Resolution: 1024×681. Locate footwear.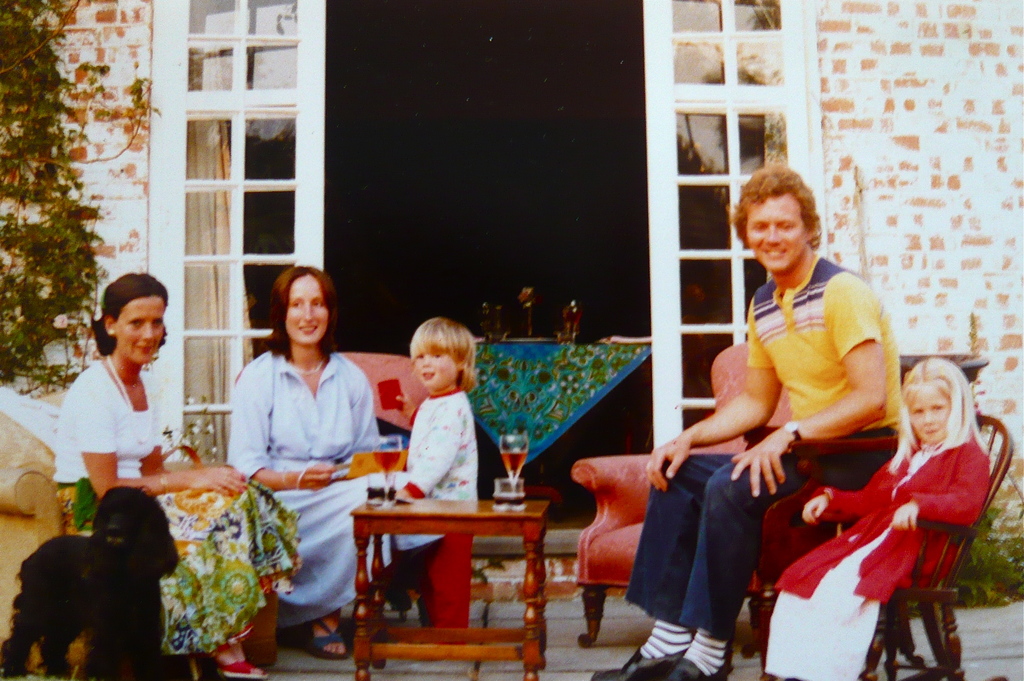
x1=309 y1=618 x2=349 y2=657.
